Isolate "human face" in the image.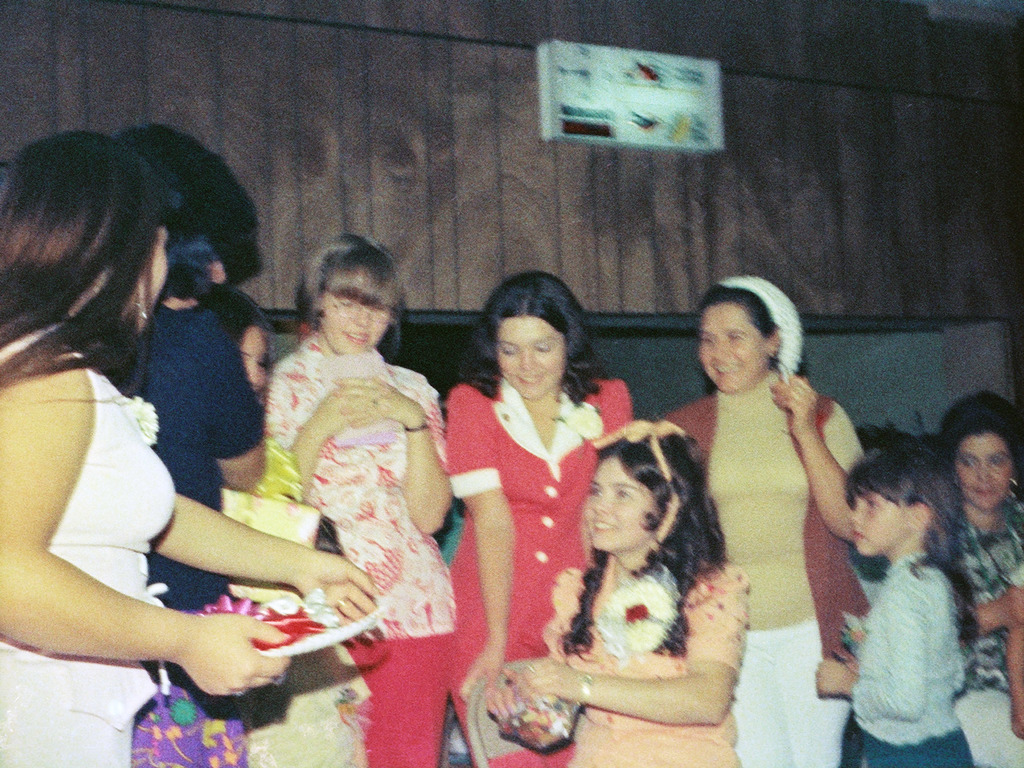
Isolated region: left=580, top=456, right=660, bottom=551.
